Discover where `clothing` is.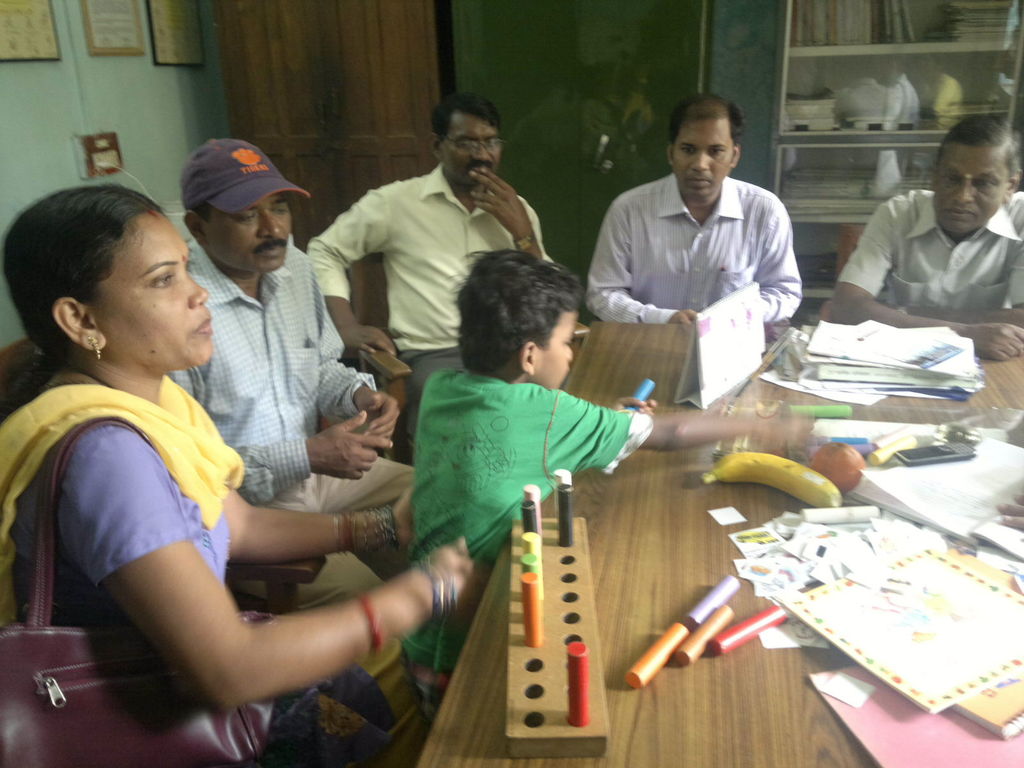
Discovered at {"x1": 0, "y1": 380, "x2": 396, "y2": 767}.
